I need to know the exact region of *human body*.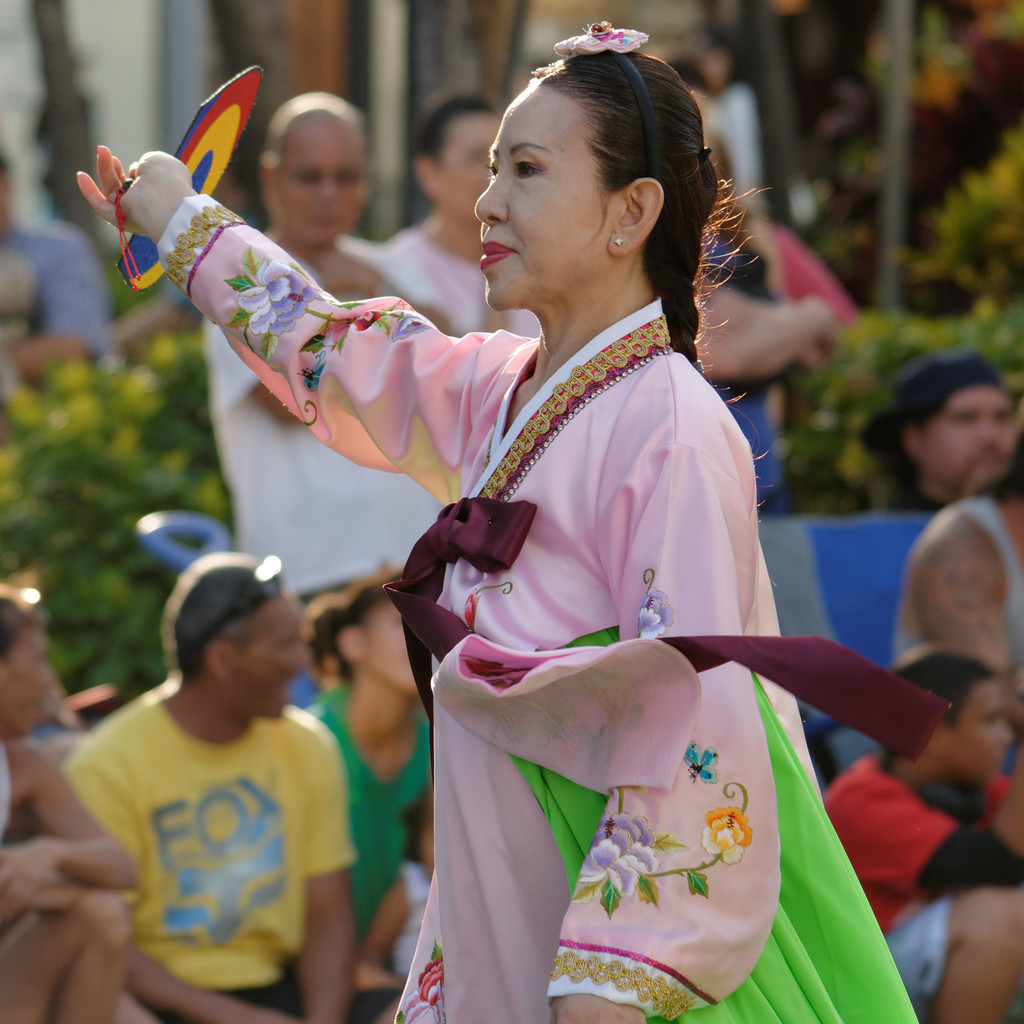
Region: select_region(824, 648, 1023, 1023).
